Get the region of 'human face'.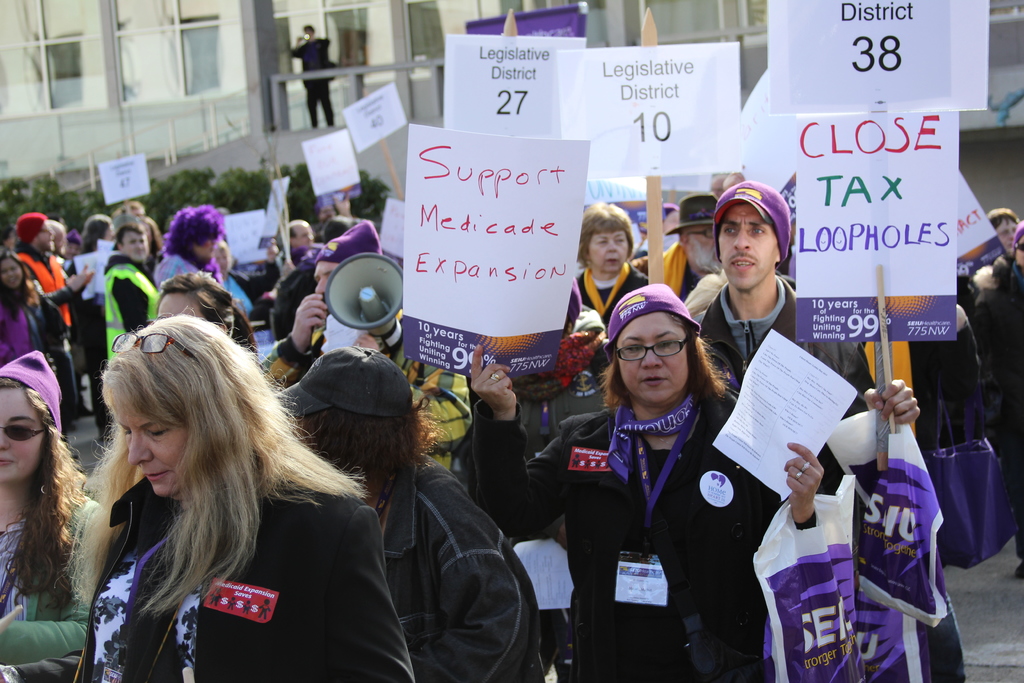
left=587, top=229, right=634, bottom=270.
